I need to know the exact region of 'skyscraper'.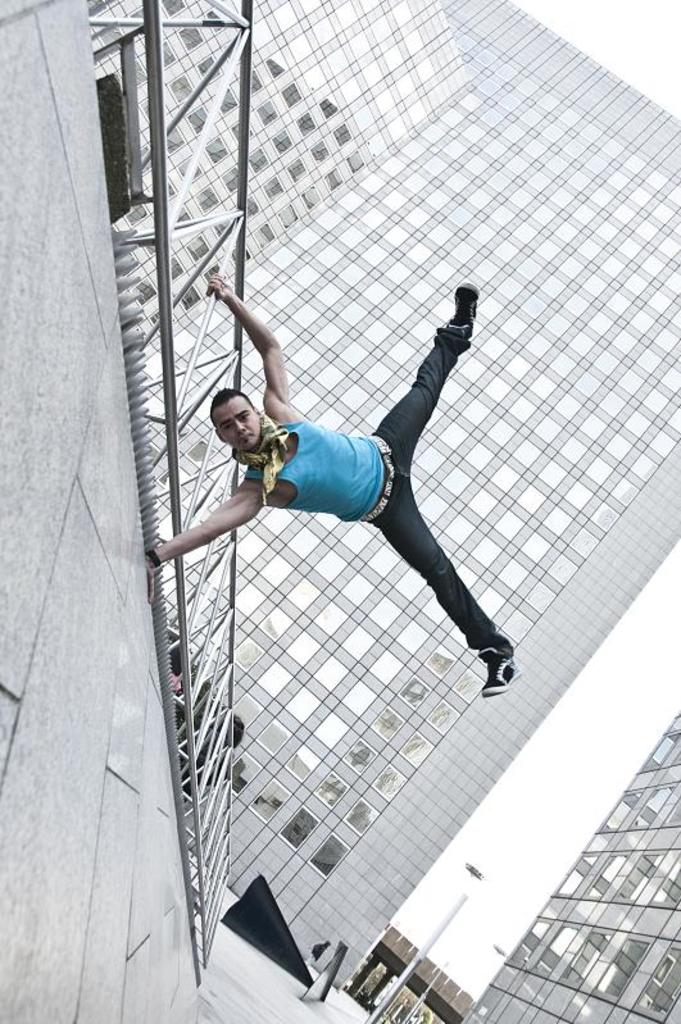
Region: 462, 695, 680, 1023.
